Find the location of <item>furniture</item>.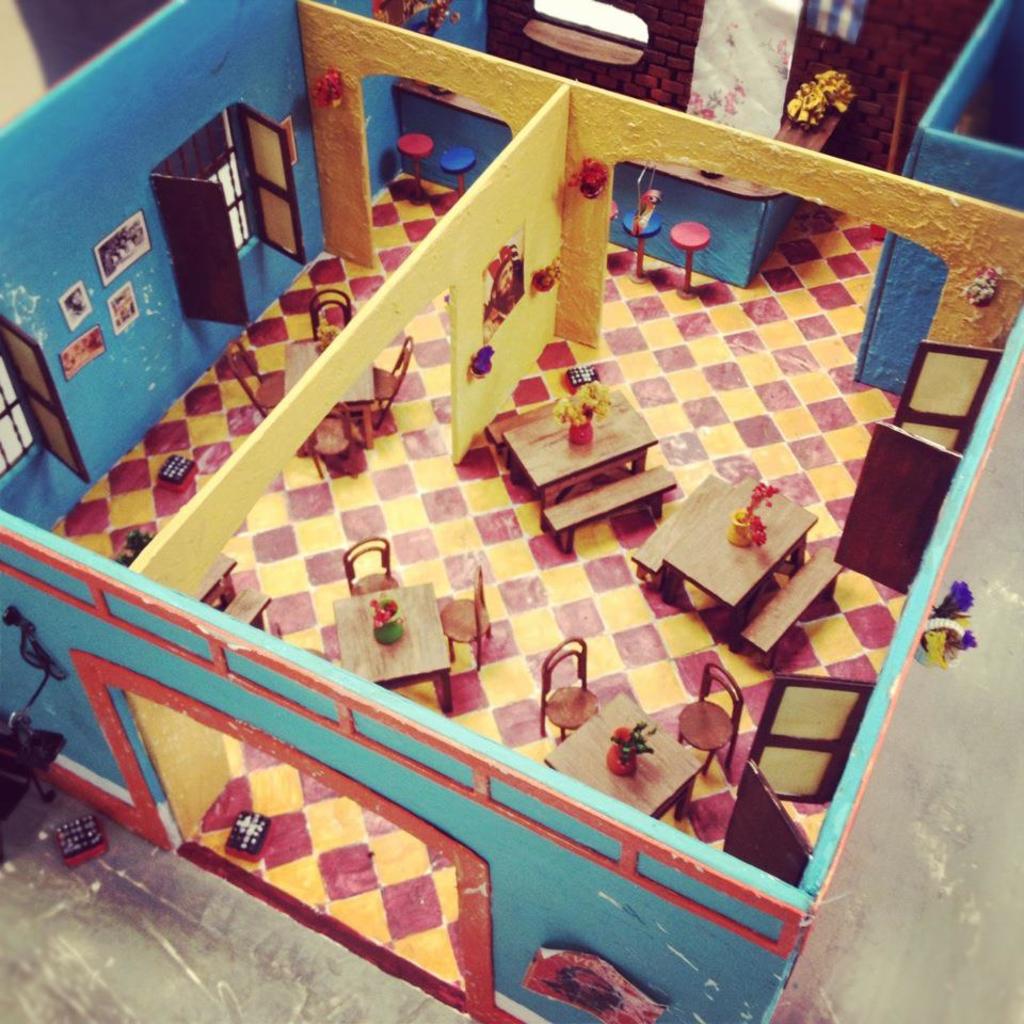
Location: left=634, top=476, right=729, bottom=582.
